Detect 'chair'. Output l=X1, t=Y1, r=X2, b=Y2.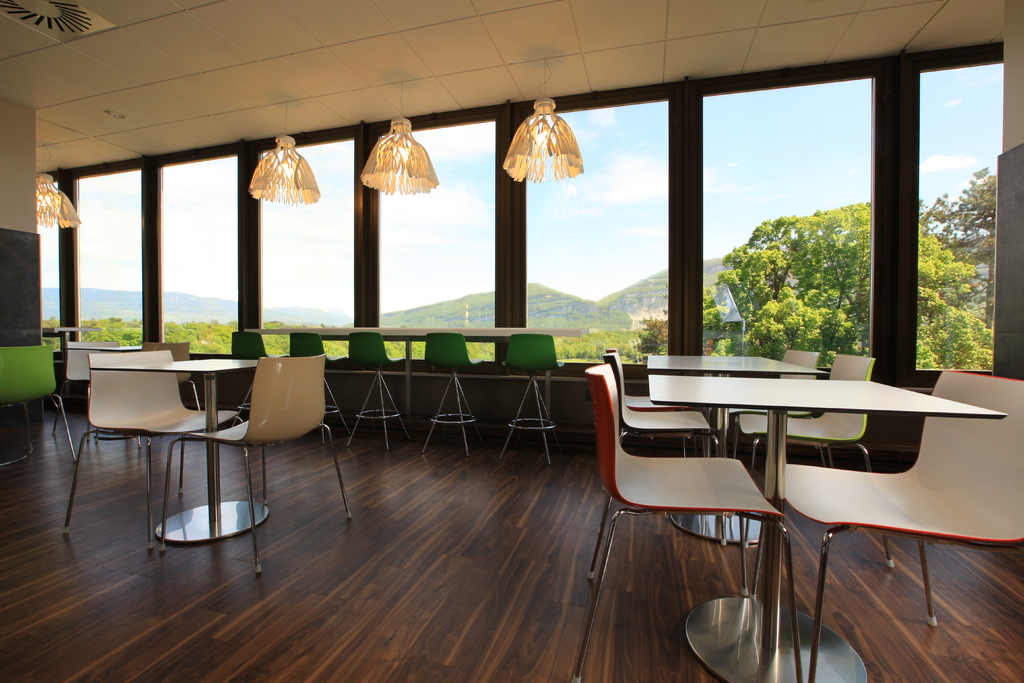
l=499, t=329, r=566, b=467.
